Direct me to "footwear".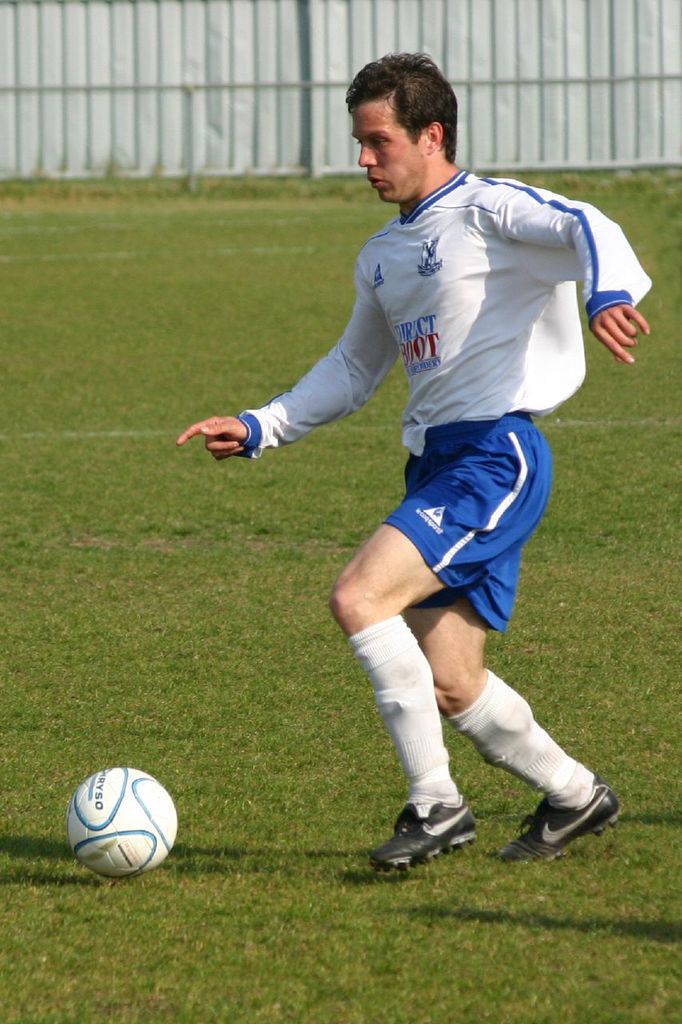
Direction: pyautogui.locateOnScreen(501, 774, 621, 869).
